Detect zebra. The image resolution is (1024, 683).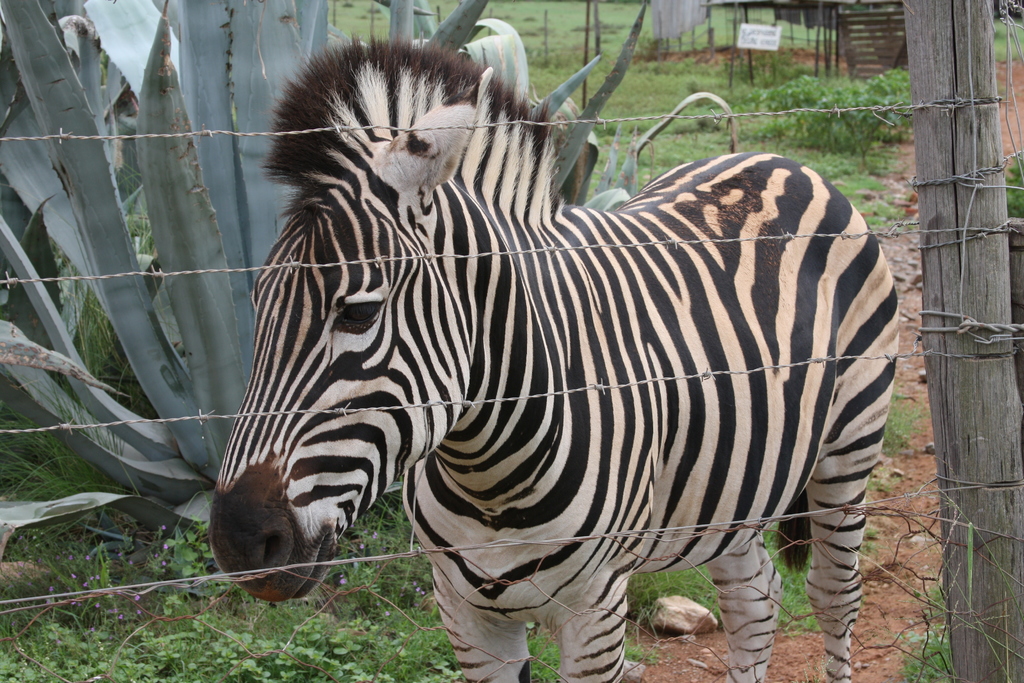
[x1=211, y1=33, x2=902, y2=679].
